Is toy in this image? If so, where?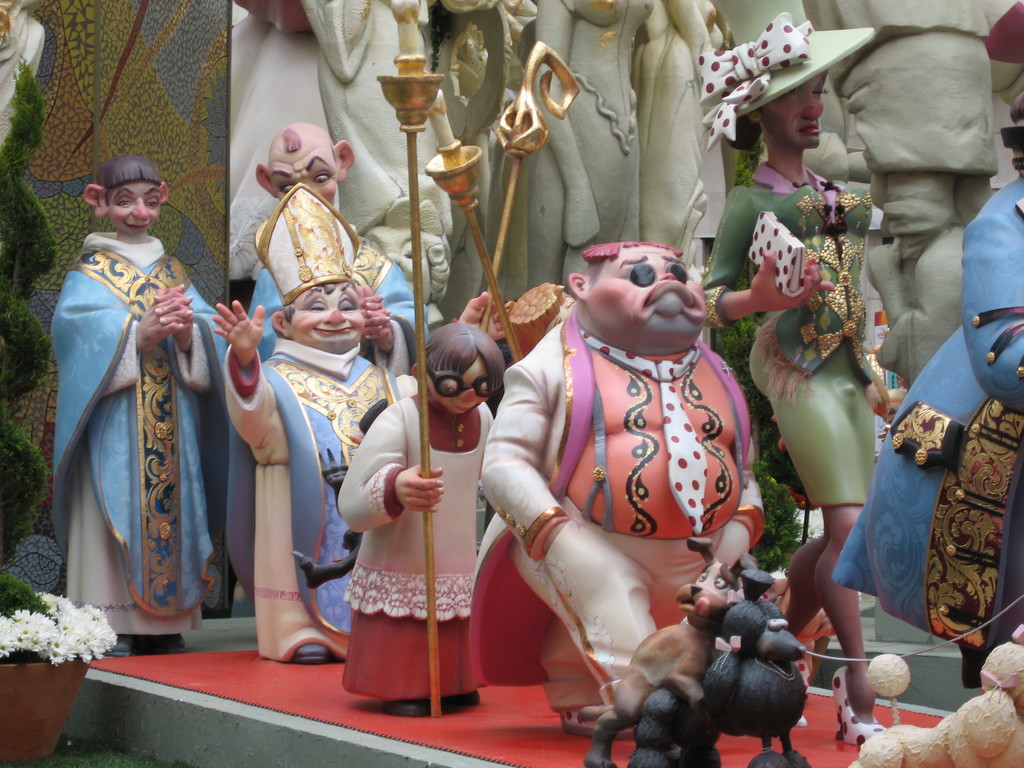
Yes, at box(324, 317, 524, 718).
